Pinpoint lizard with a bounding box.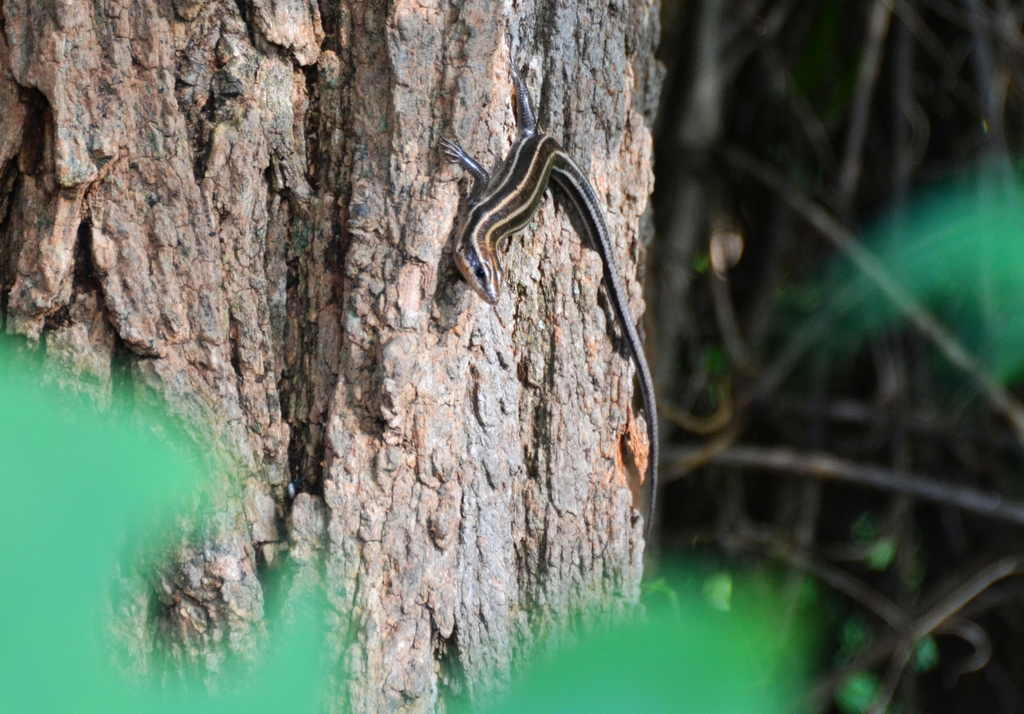
432:61:646:539.
